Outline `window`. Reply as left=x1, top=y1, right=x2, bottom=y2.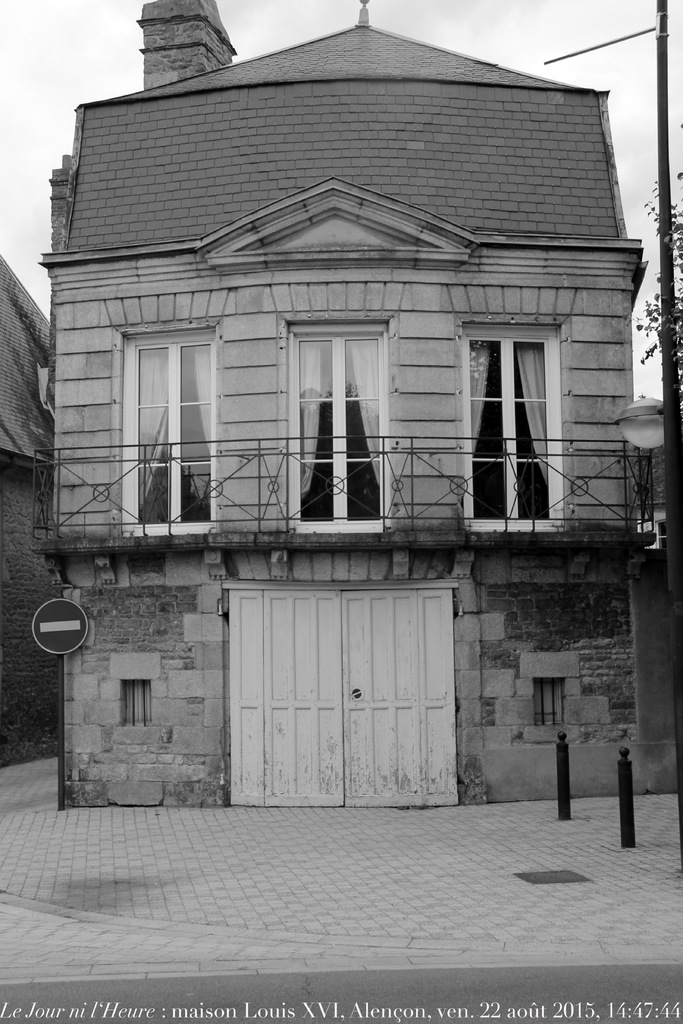
left=292, top=330, right=391, bottom=527.
